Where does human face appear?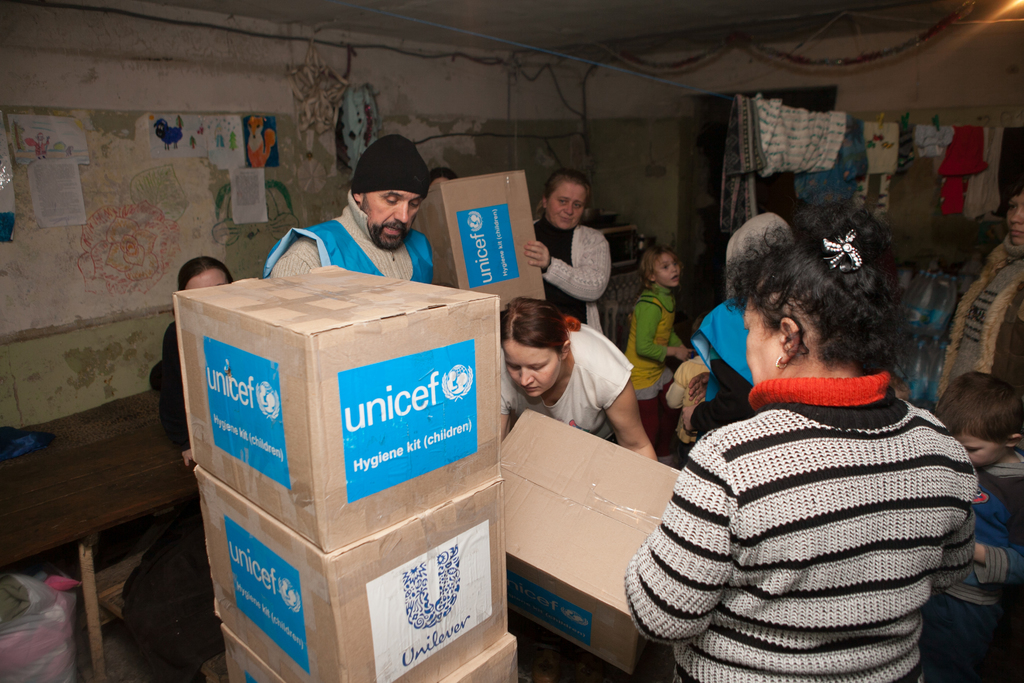
Appears at BBox(189, 267, 225, 288).
